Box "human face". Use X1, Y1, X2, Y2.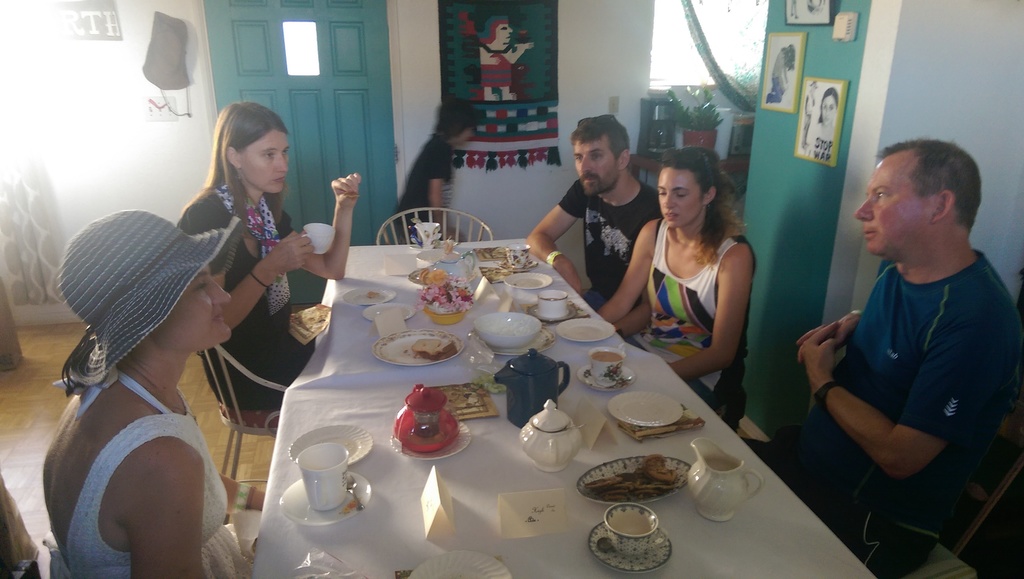
149, 265, 230, 347.
